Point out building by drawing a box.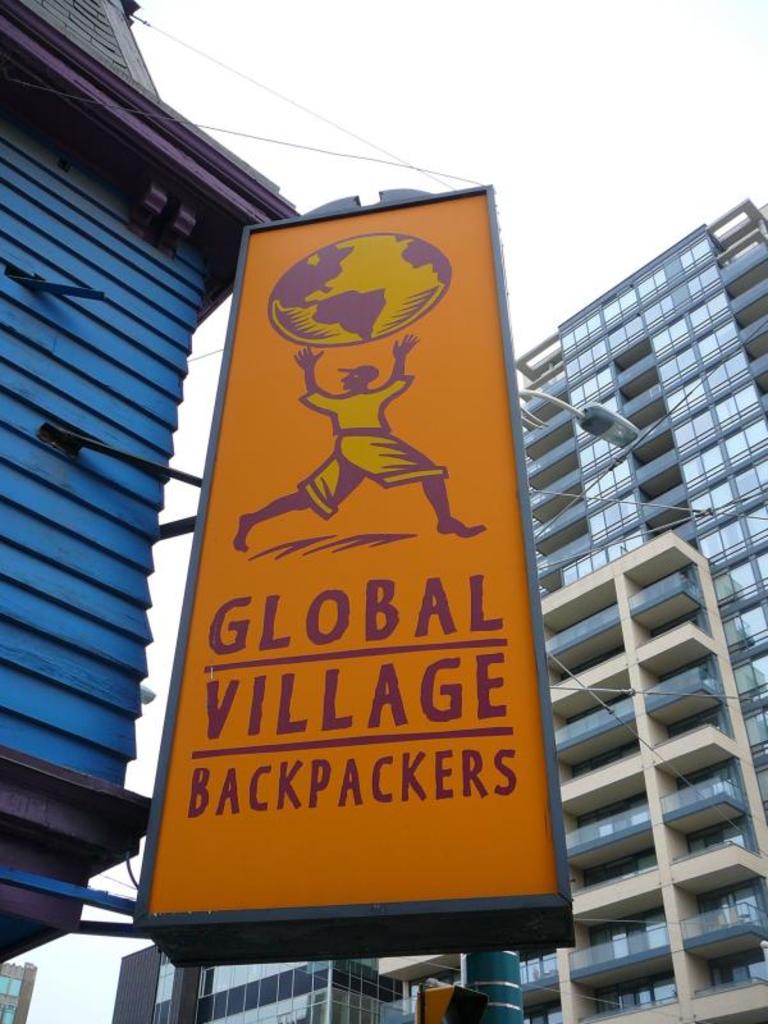
detection(114, 938, 419, 1023).
